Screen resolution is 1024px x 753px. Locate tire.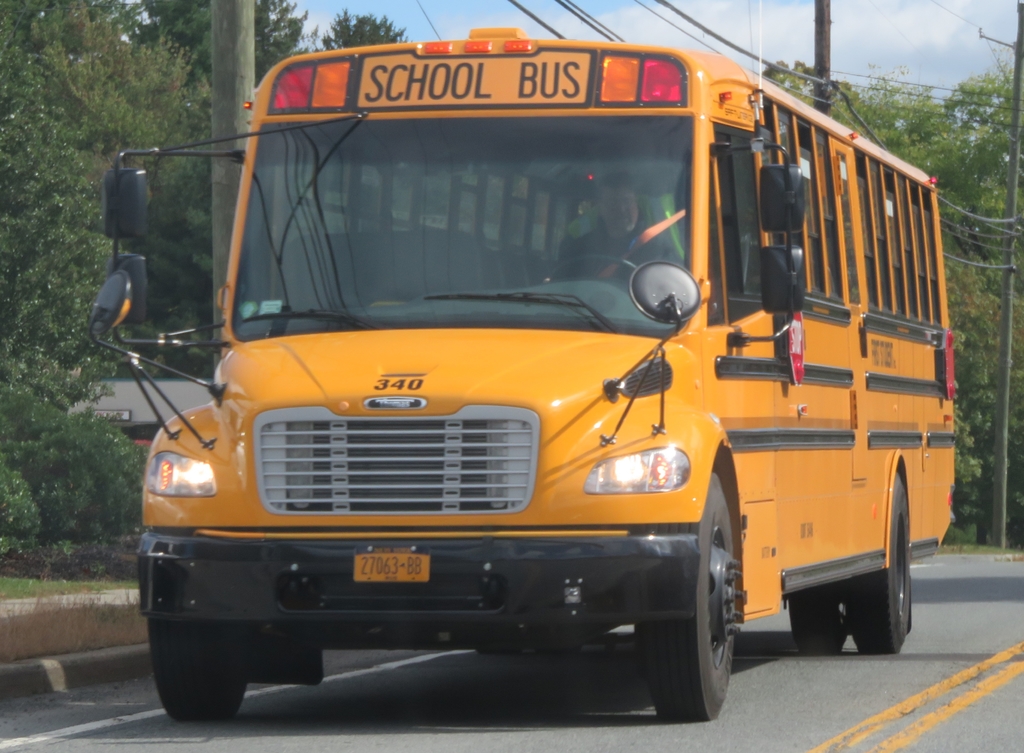
150:620:244:723.
